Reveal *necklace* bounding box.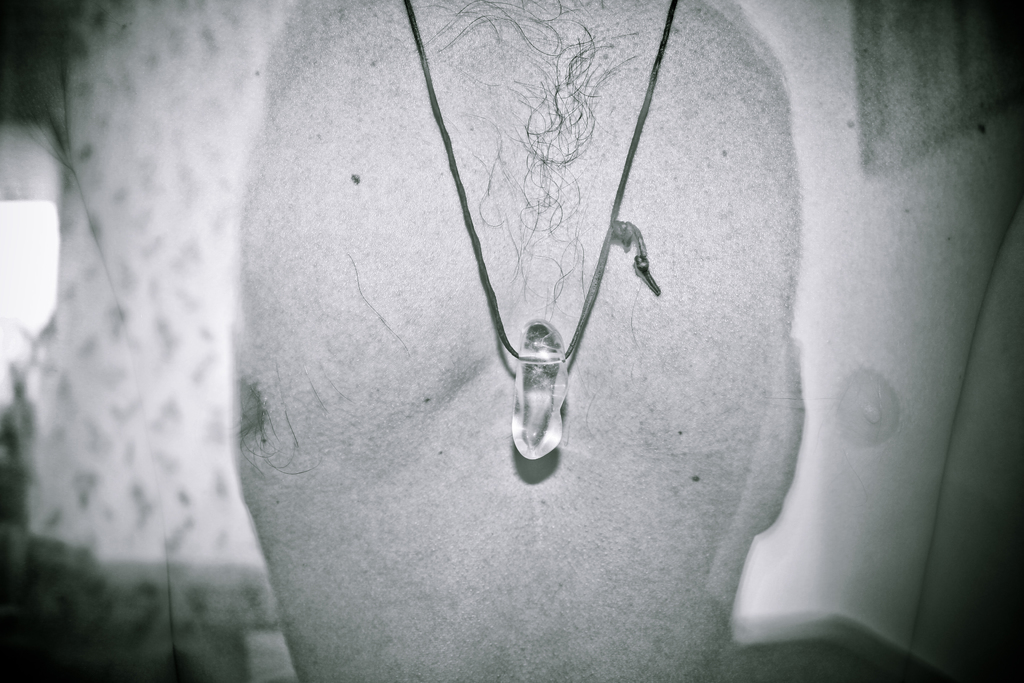
Revealed: 407, 0, 683, 461.
